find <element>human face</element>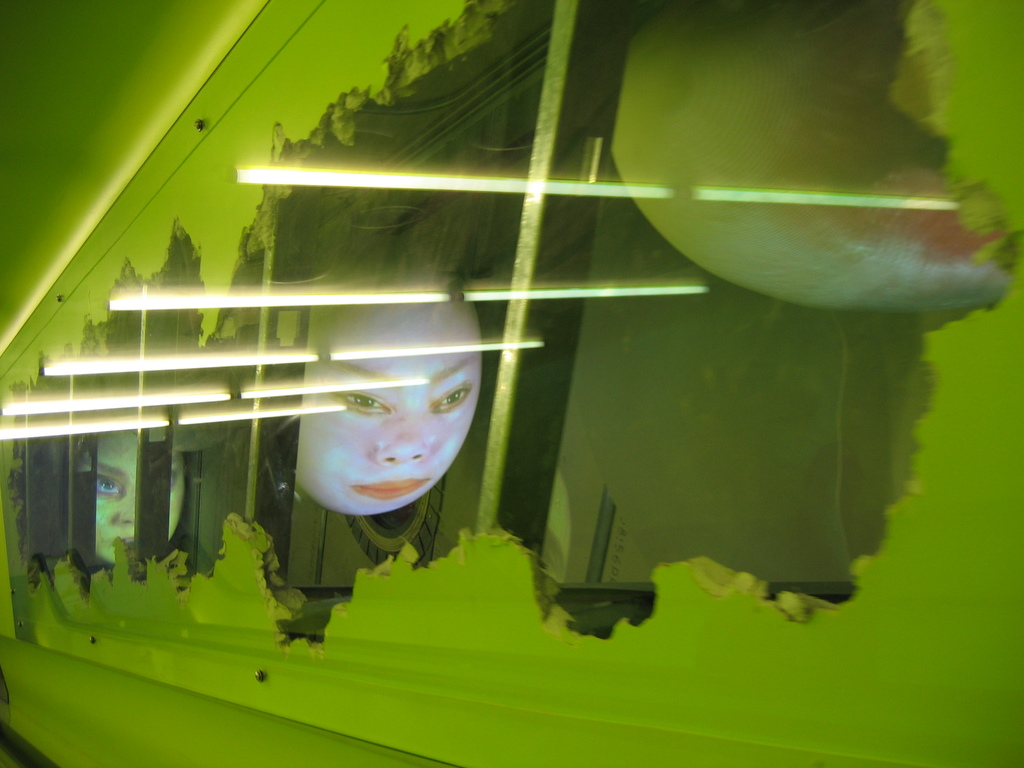
[left=95, top=425, right=190, bottom=561]
